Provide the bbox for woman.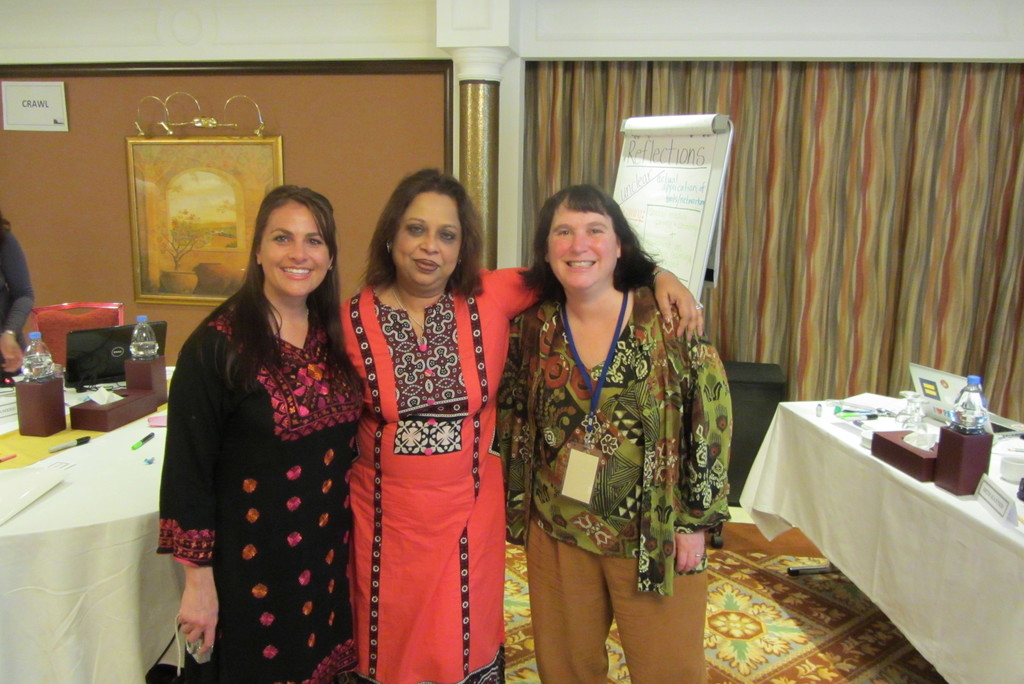
box(333, 166, 706, 683).
